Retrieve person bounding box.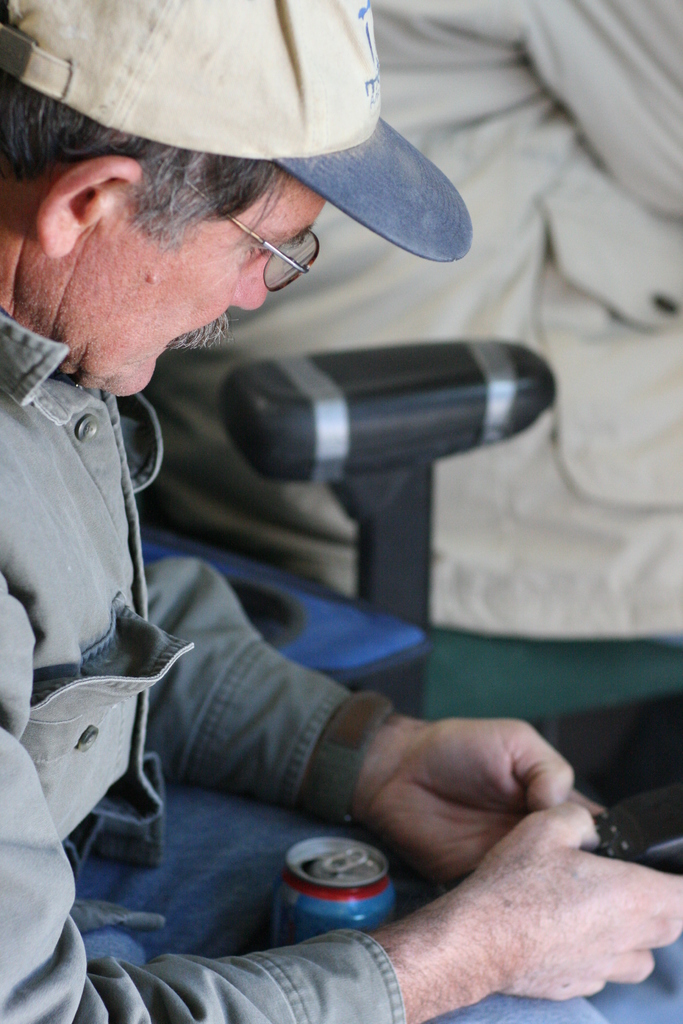
Bounding box: select_region(0, 0, 682, 1023).
